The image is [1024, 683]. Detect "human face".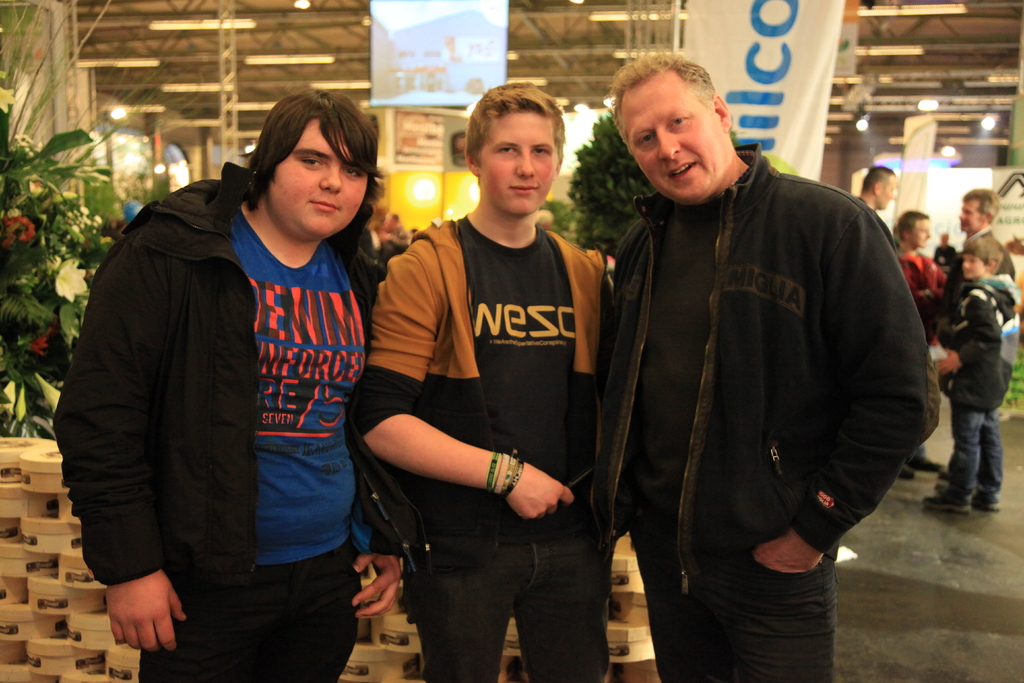
Detection: Rect(881, 176, 893, 208).
